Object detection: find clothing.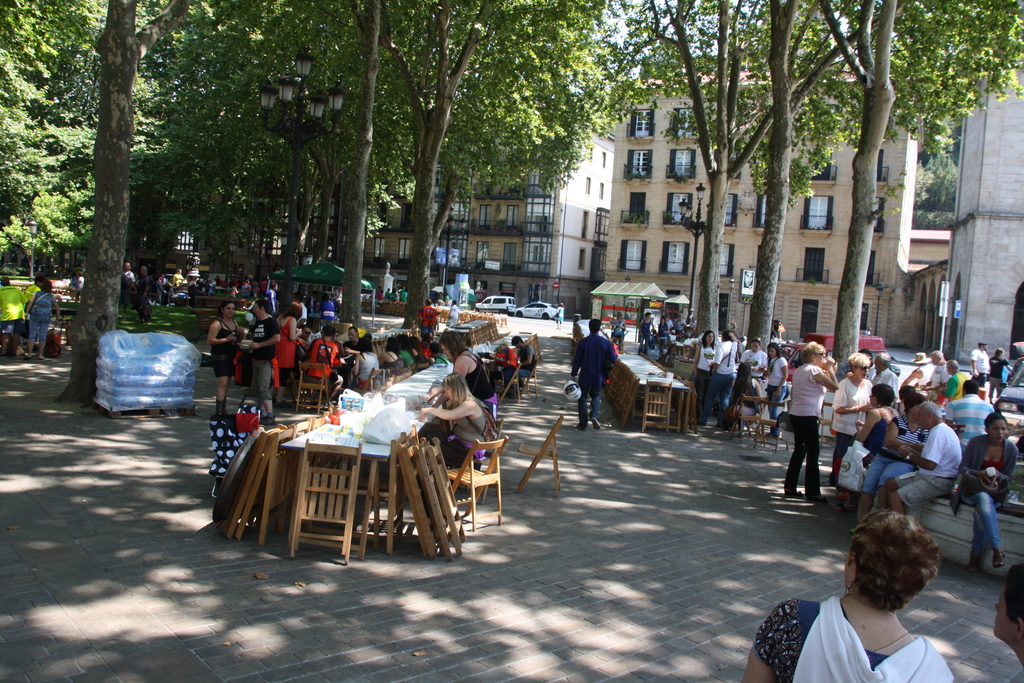
634, 309, 651, 357.
